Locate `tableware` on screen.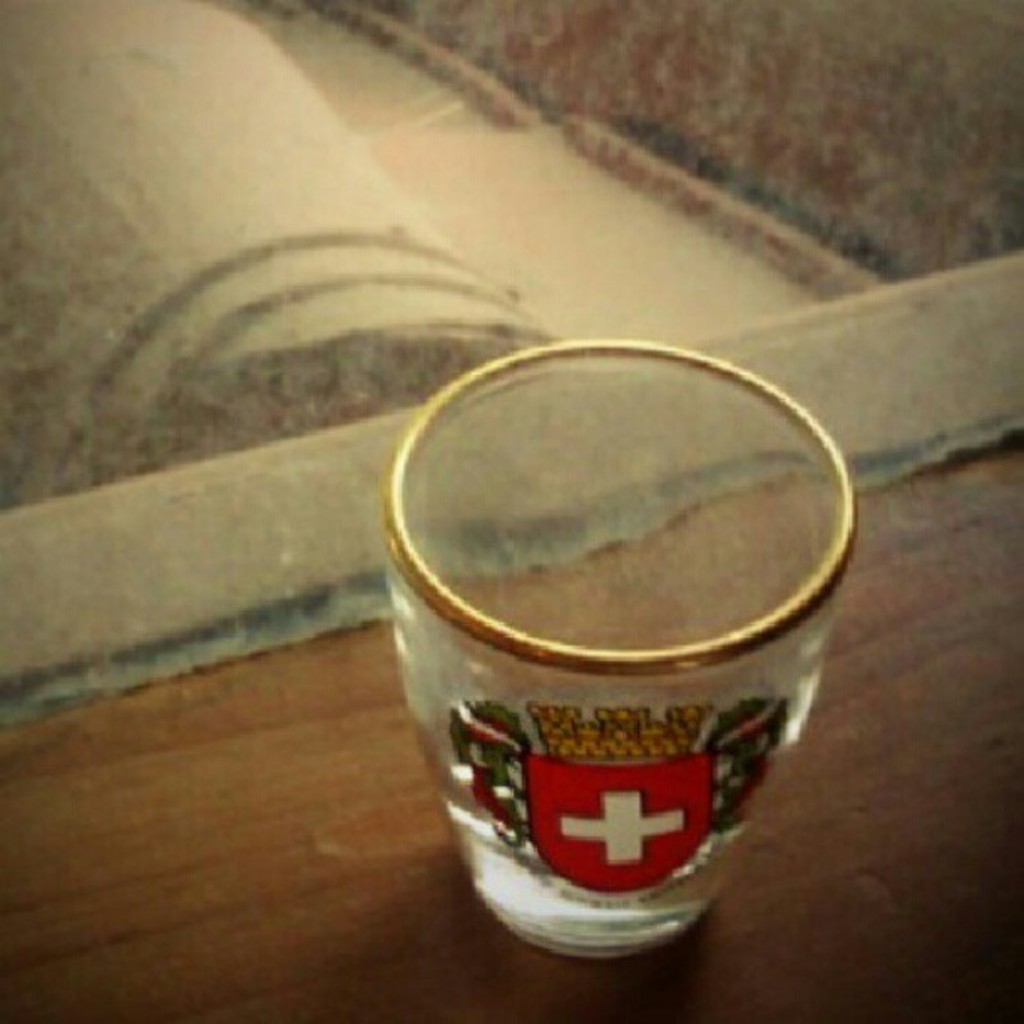
On screen at [373, 335, 862, 967].
